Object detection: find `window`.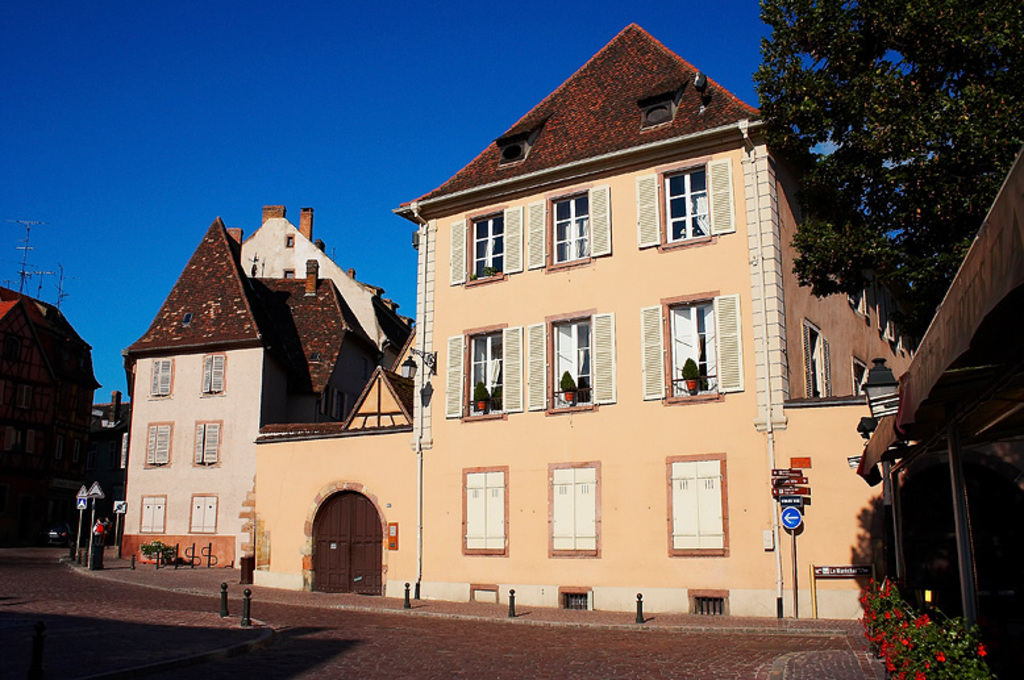
left=541, top=312, right=599, bottom=420.
